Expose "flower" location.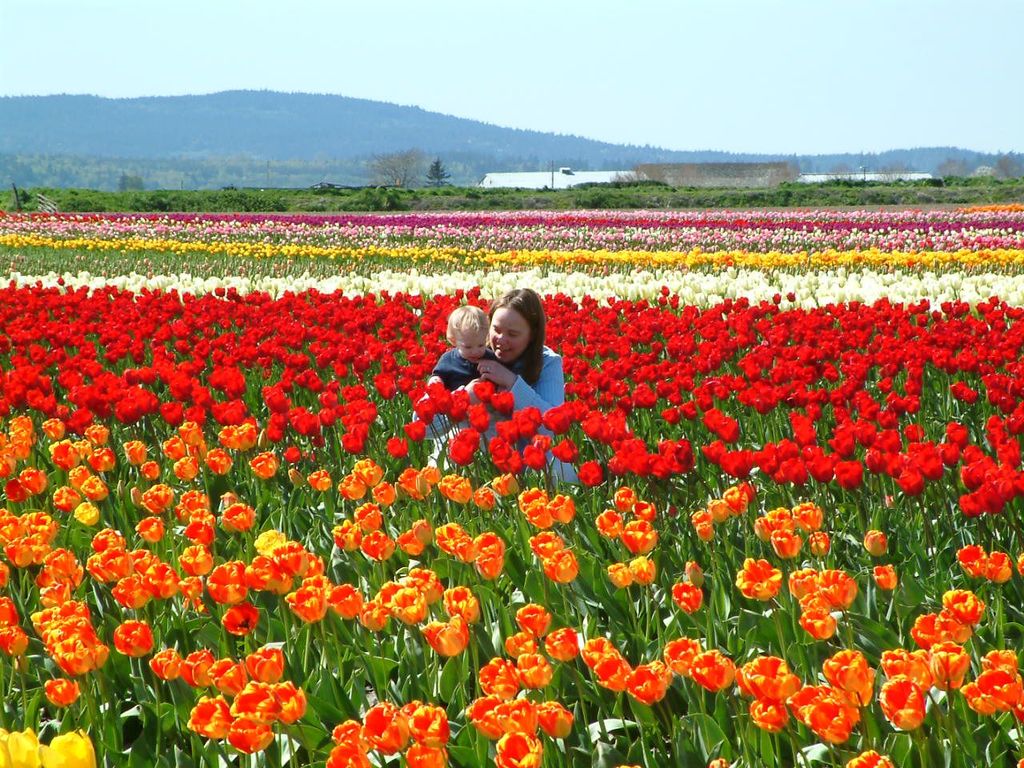
Exposed at detection(1, 622, 33, 656).
